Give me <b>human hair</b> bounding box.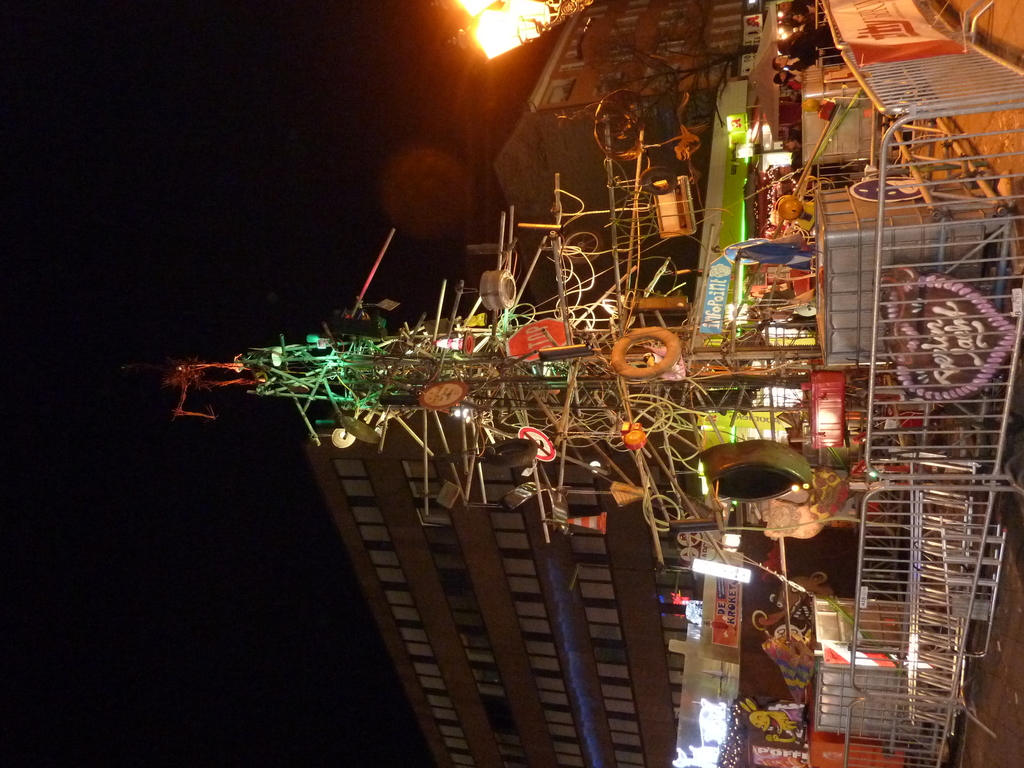
pyautogui.locateOnScreen(781, 141, 791, 152).
